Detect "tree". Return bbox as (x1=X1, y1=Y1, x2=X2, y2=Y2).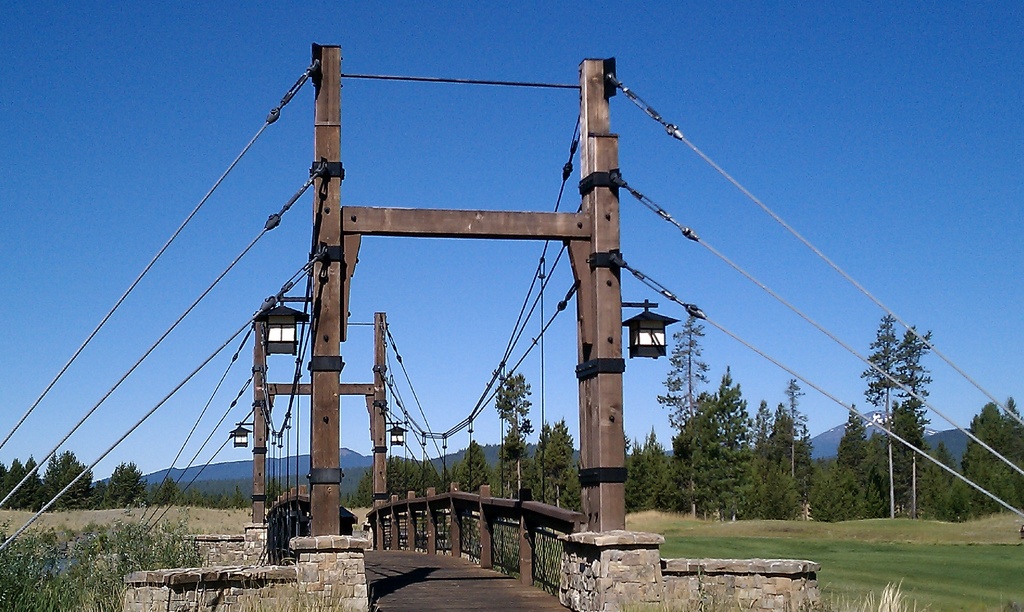
(x1=447, y1=437, x2=483, y2=494).
